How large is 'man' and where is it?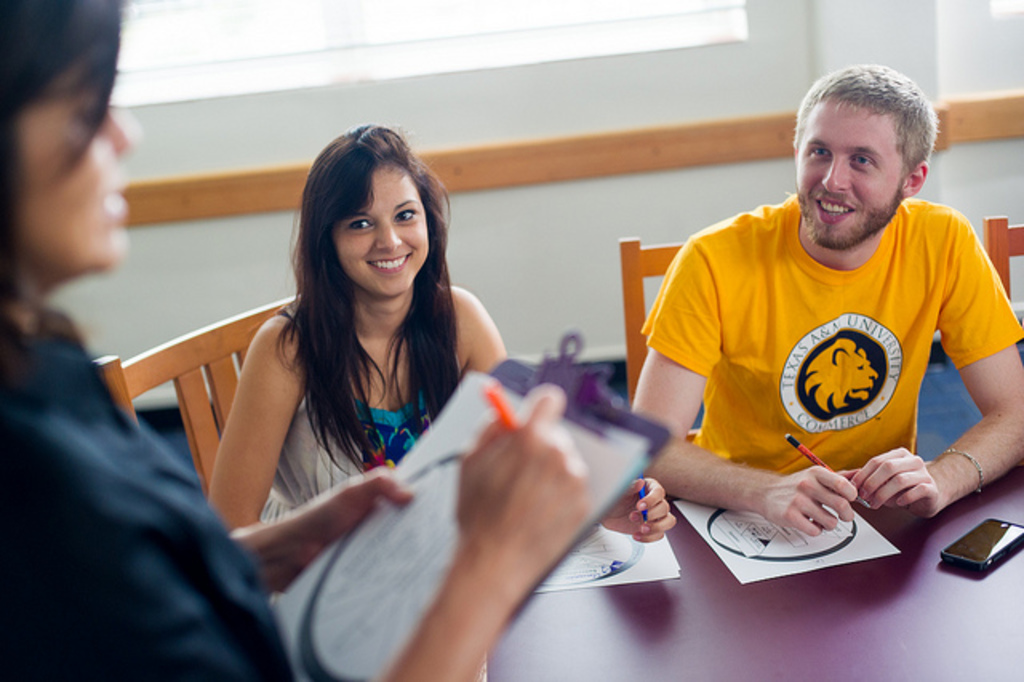
Bounding box: 626, 58, 1022, 541.
